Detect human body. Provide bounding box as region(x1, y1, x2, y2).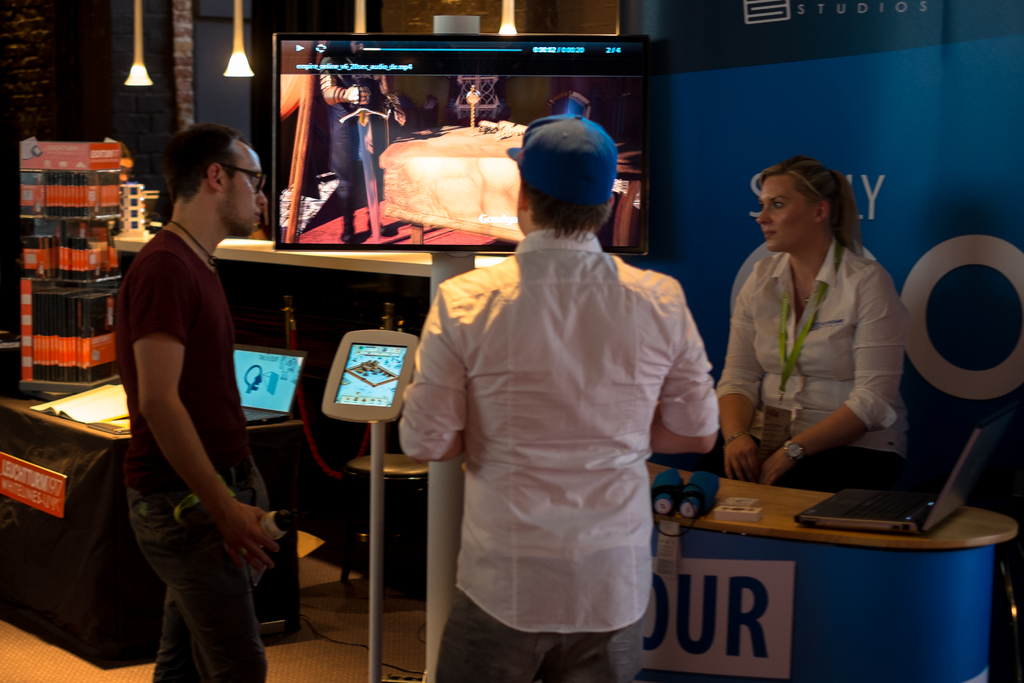
region(106, 123, 286, 682).
